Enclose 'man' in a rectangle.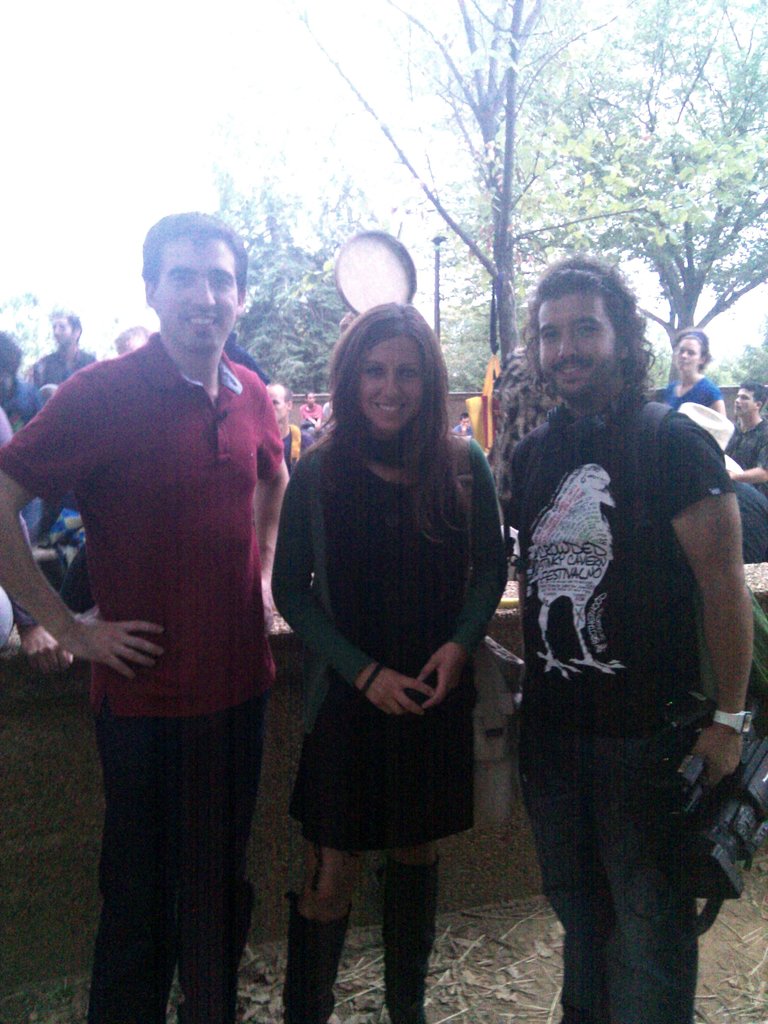
BBox(0, 329, 54, 445).
